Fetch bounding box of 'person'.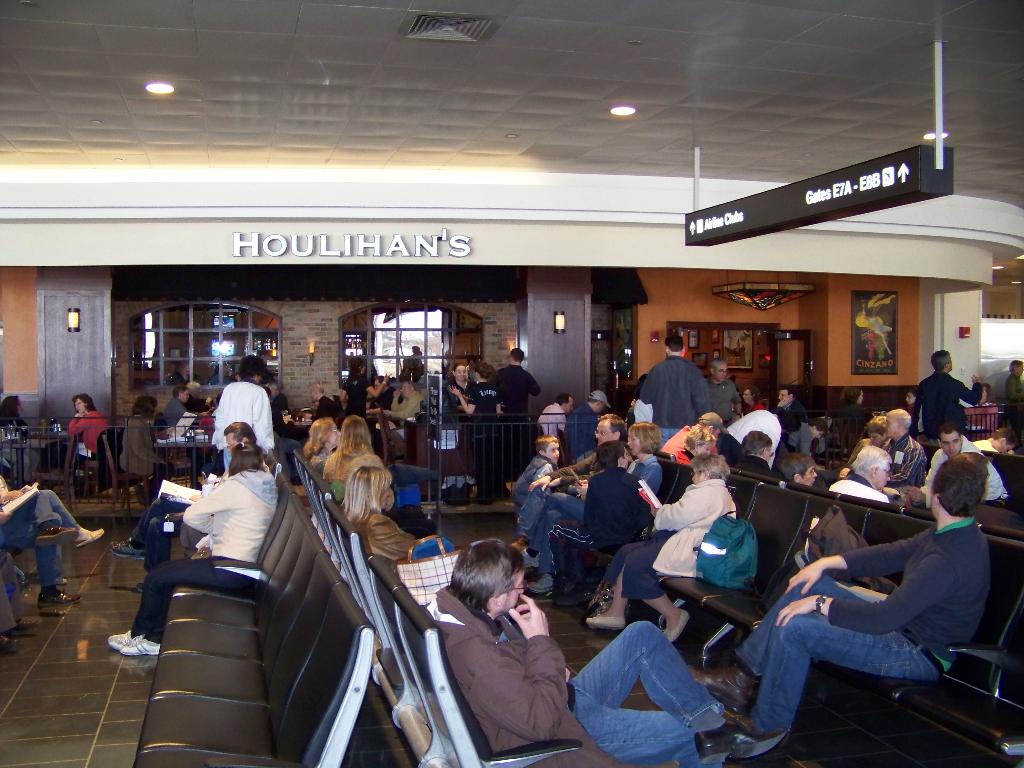
Bbox: [507, 430, 564, 491].
